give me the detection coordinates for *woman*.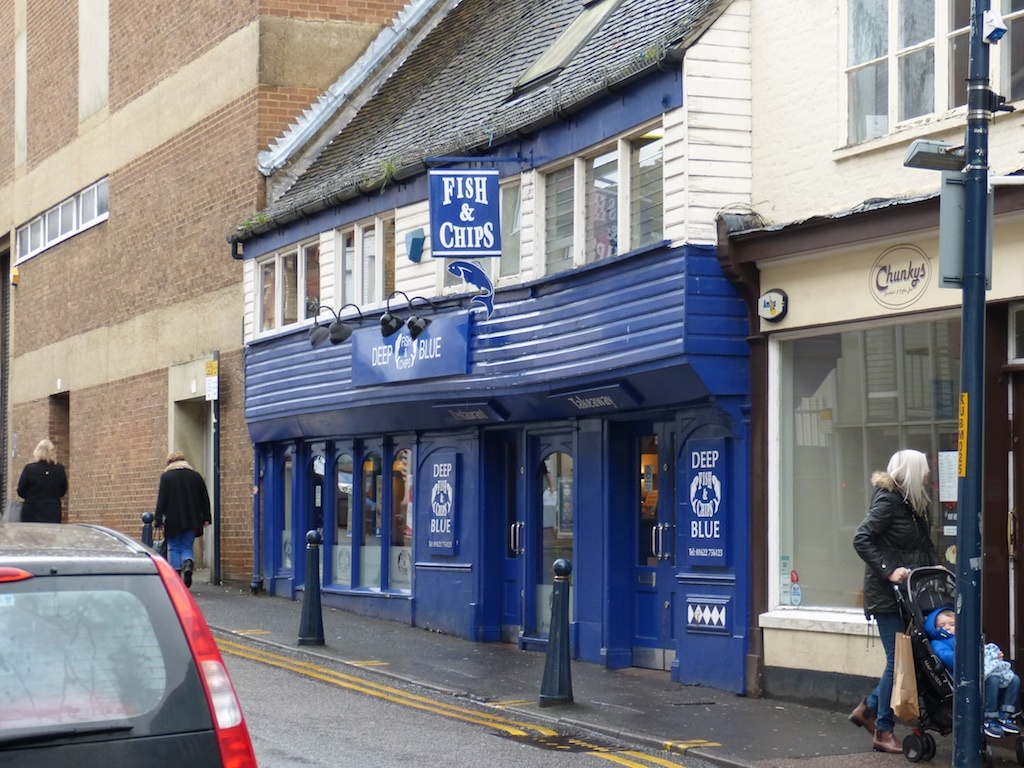
bbox=[846, 447, 942, 756].
